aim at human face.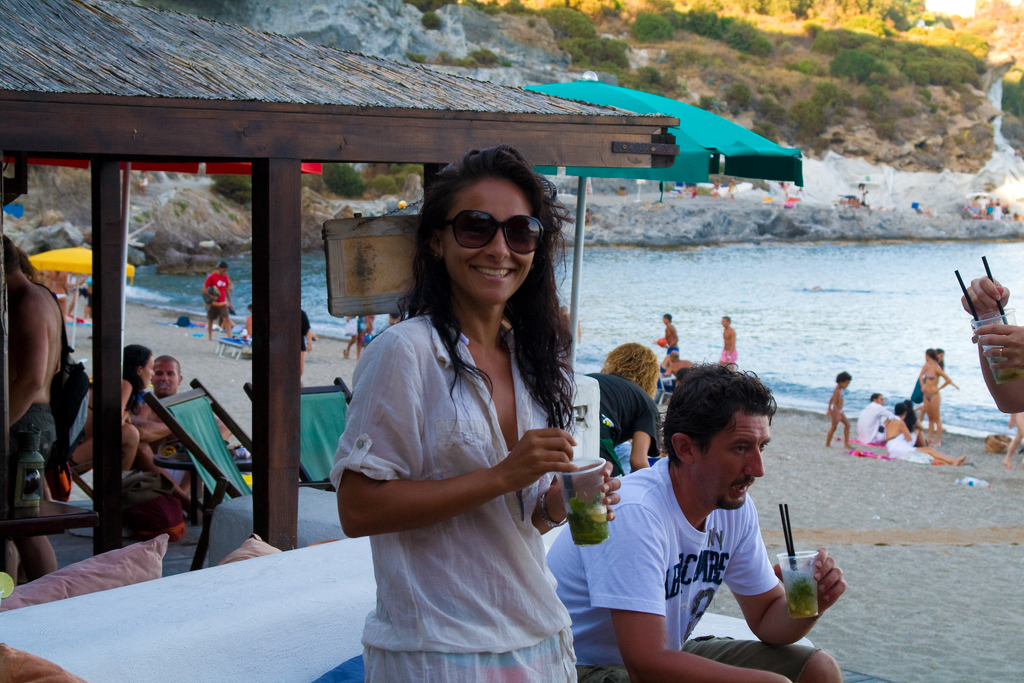
Aimed at detection(141, 355, 152, 387).
